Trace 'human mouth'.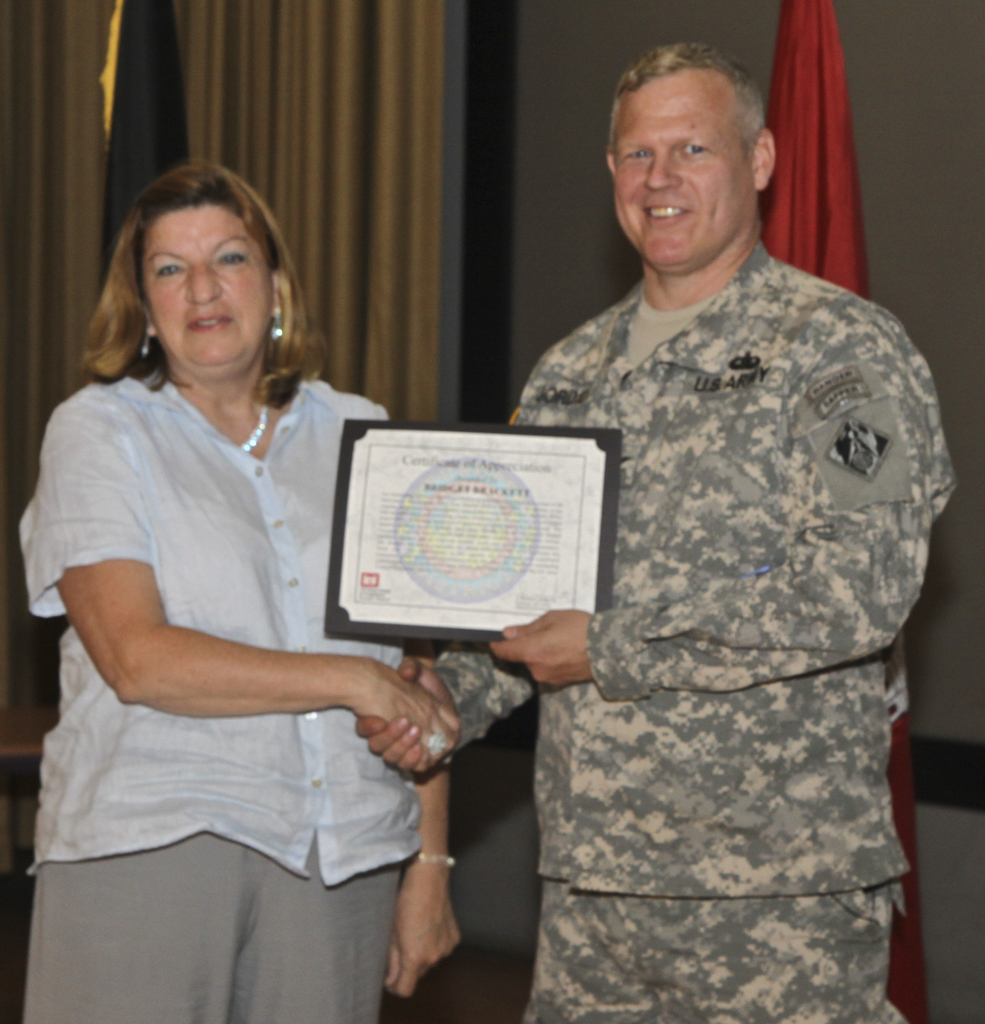
Traced to locate(188, 317, 229, 330).
